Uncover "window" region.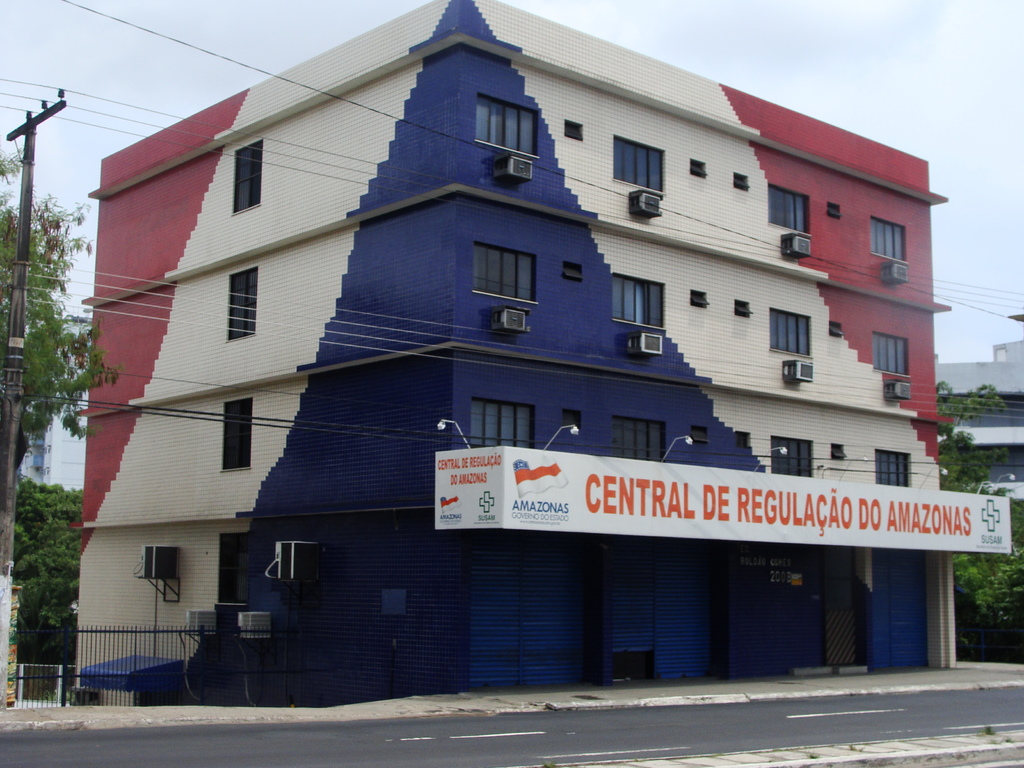
Uncovered: l=236, t=148, r=264, b=205.
